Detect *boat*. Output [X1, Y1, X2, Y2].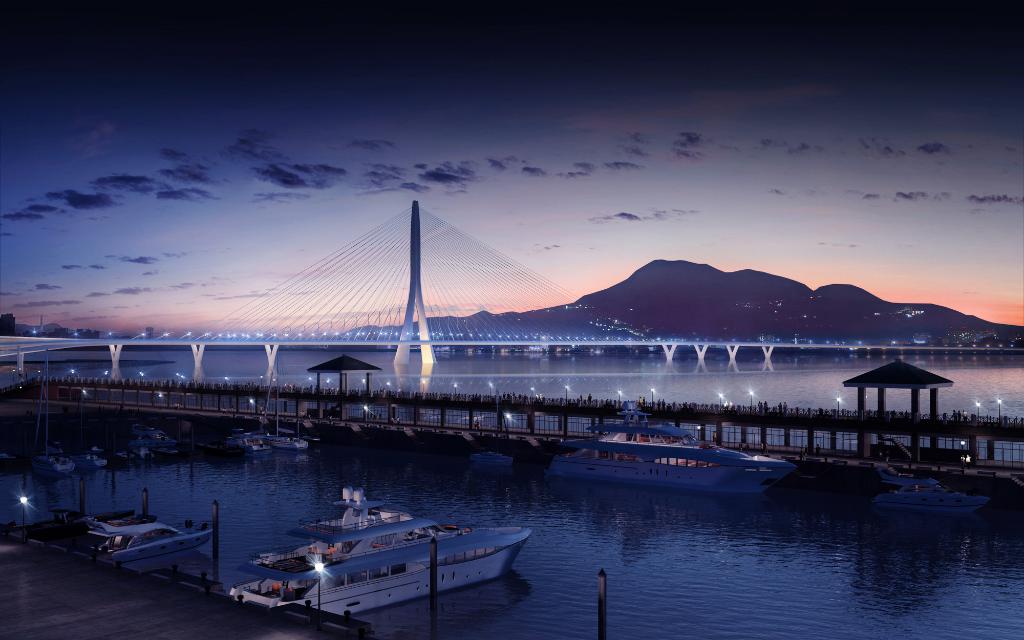
[215, 490, 533, 618].
